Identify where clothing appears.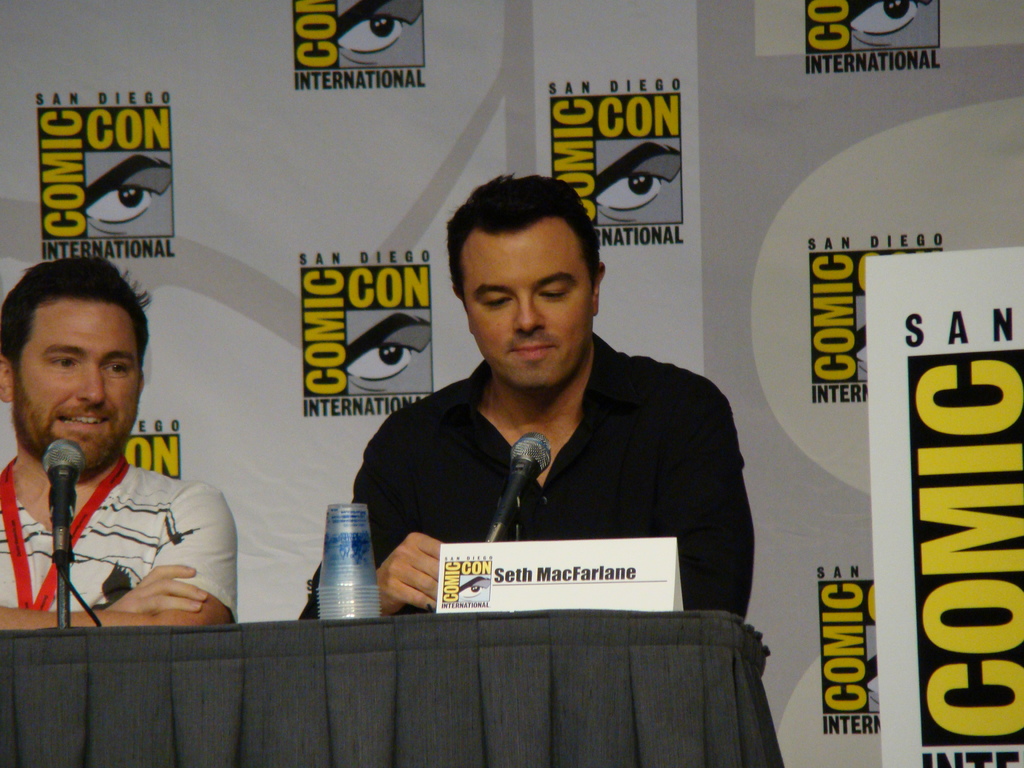
Appears at 295 328 758 634.
